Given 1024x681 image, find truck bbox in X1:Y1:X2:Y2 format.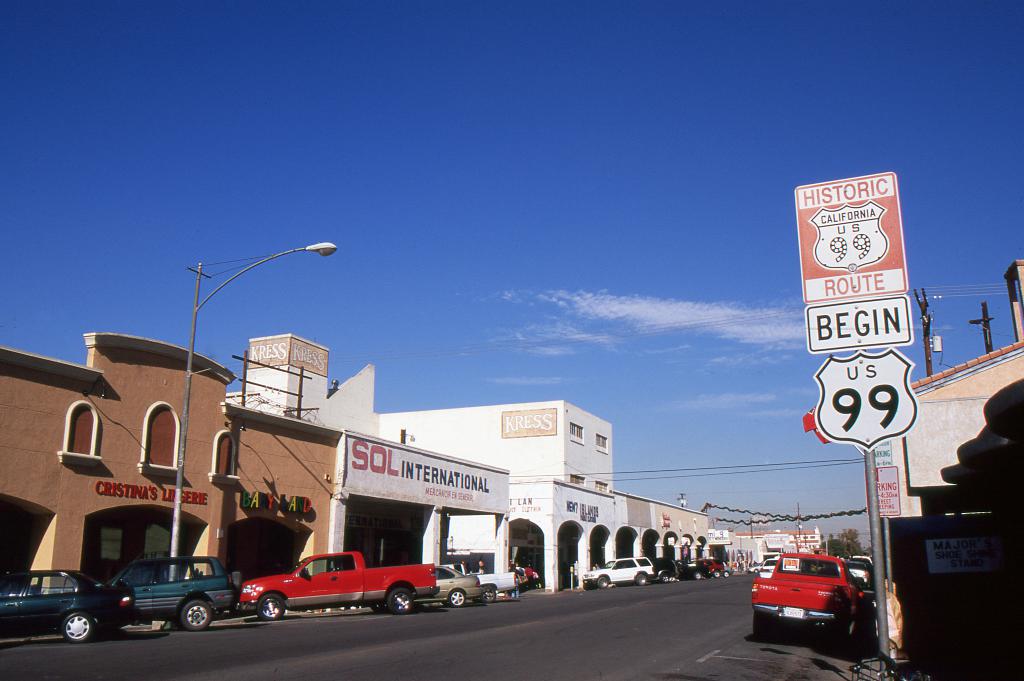
210:559:441:625.
